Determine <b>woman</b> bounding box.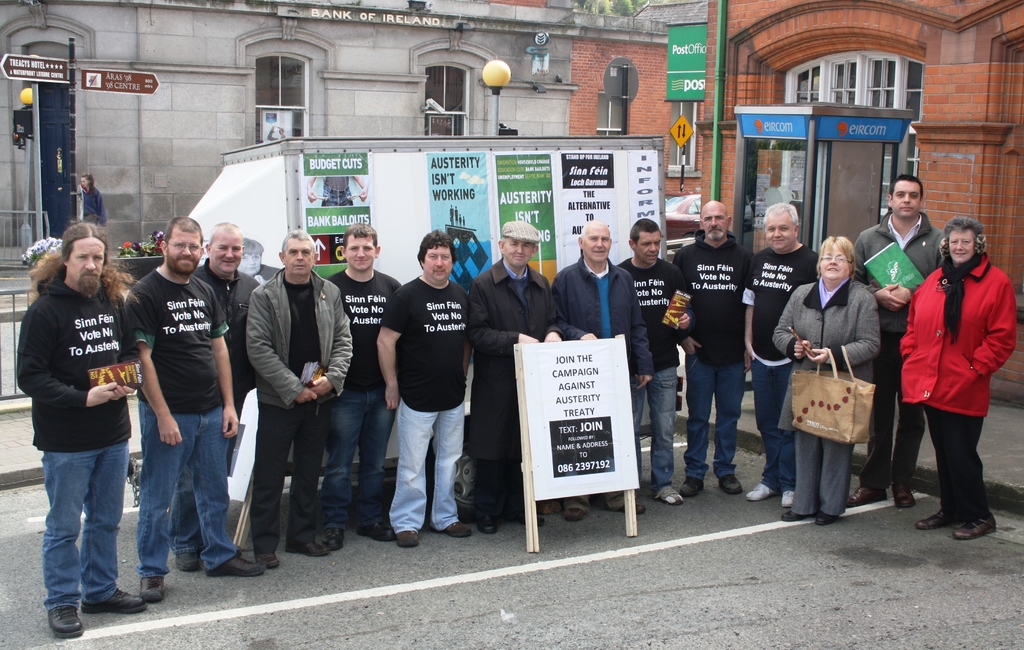
Determined: [left=789, top=228, right=899, bottom=535].
